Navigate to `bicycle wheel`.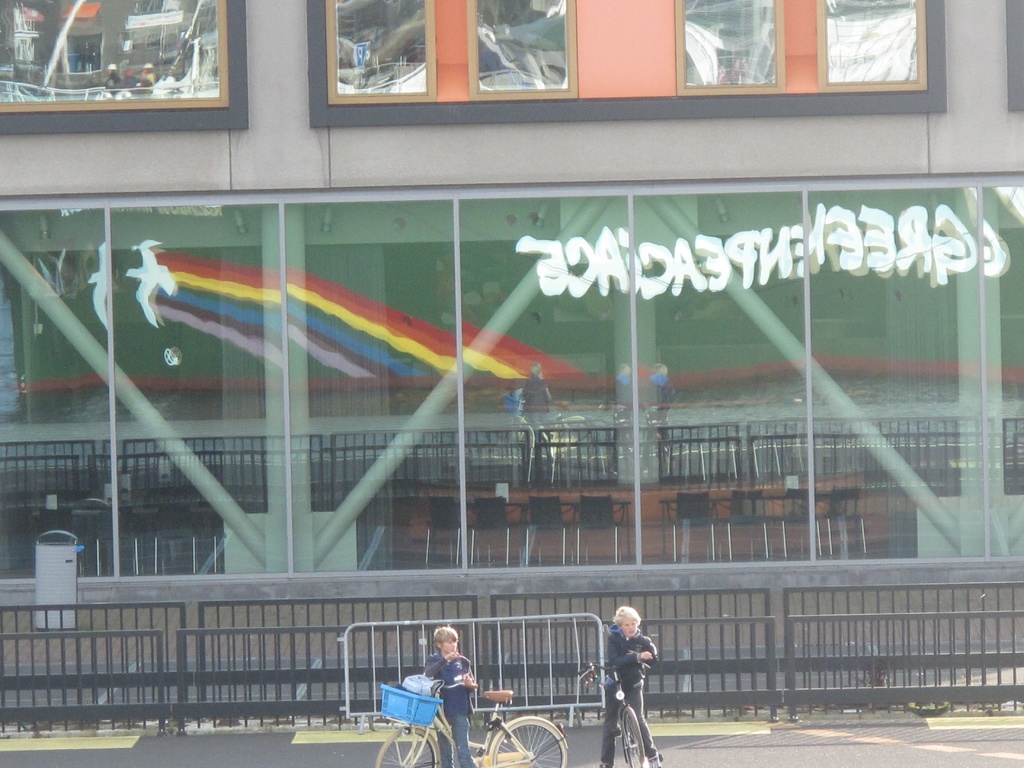
Navigation target: Rect(487, 716, 566, 767).
